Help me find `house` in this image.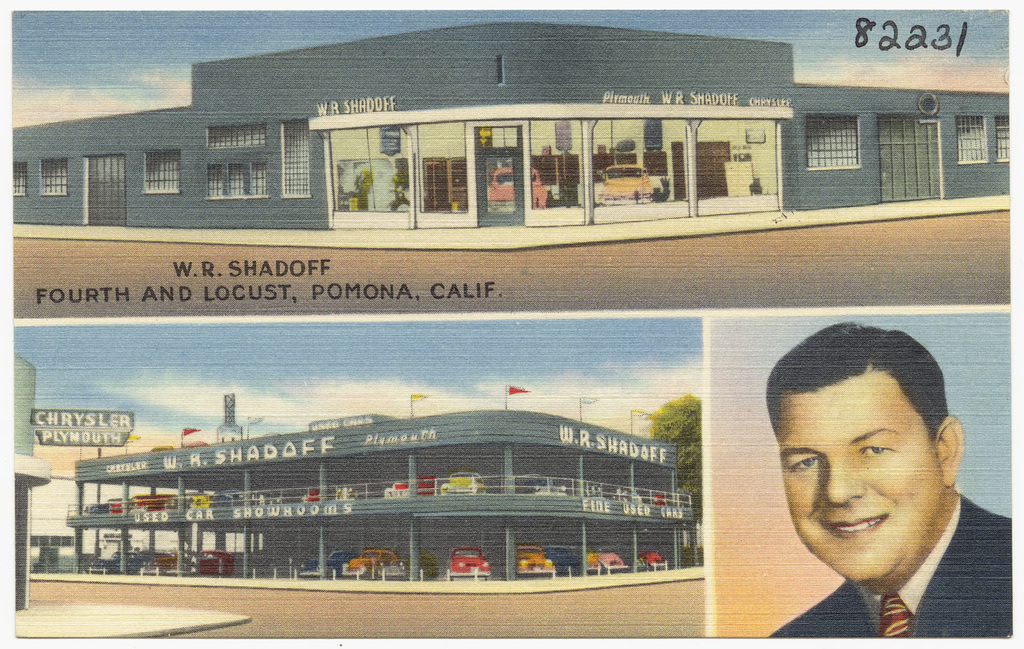
Found it: detection(70, 394, 692, 582).
